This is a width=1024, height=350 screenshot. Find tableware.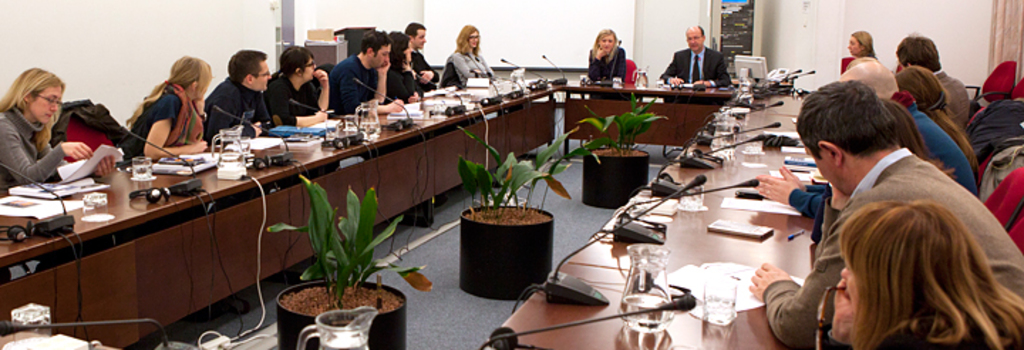
Bounding box: 671:181:701:208.
